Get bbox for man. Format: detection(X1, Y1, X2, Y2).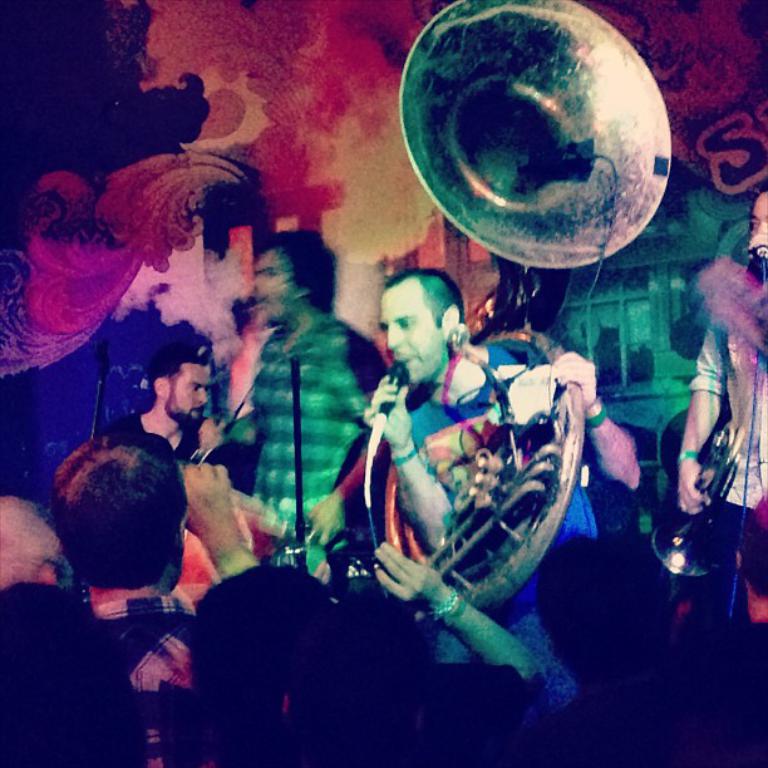
detection(205, 225, 393, 571).
